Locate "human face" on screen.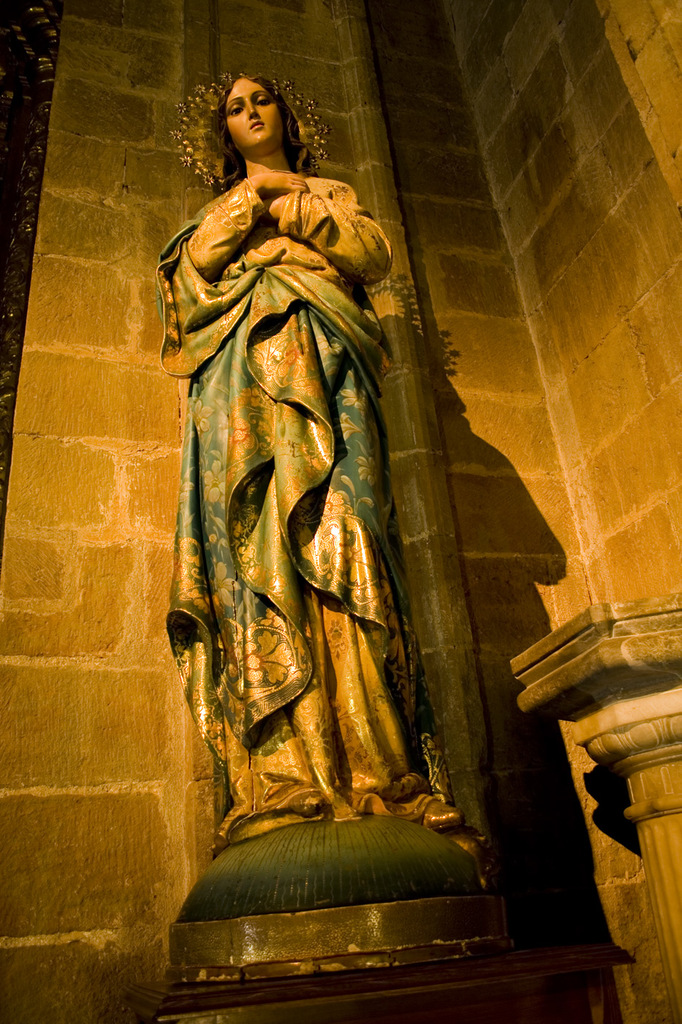
On screen at {"x1": 224, "y1": 77, "x2": 278, "y2": 154}.
